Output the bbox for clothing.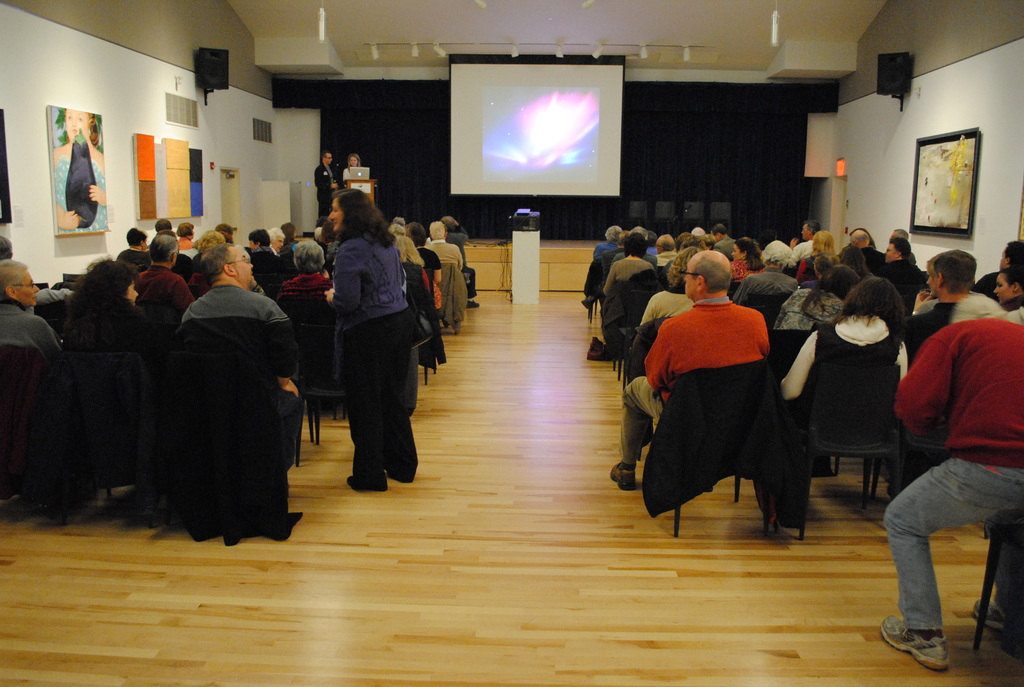
[left=422, top=244, right=445, bottom=287].
